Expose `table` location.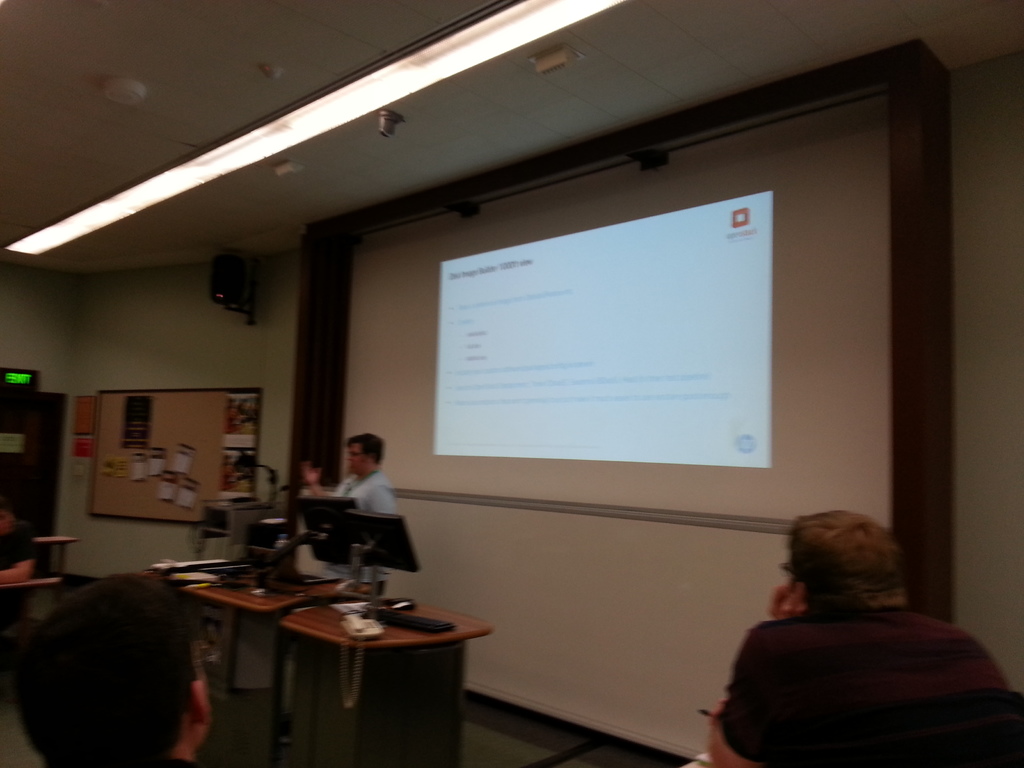
Exposed at (158,569,343,740).
